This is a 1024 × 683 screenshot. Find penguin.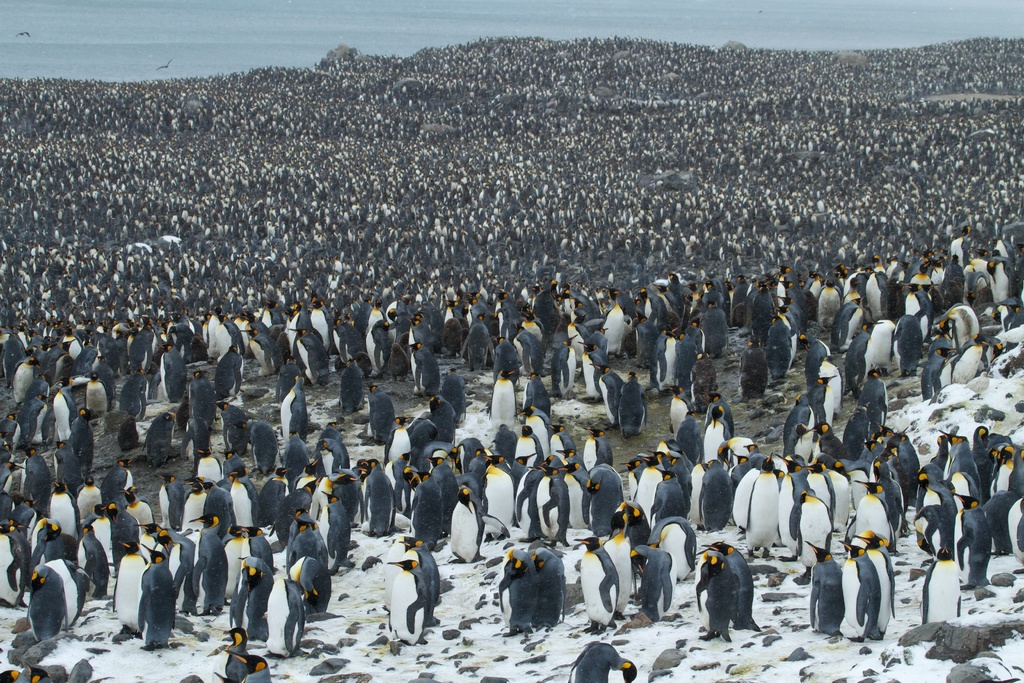
Bounding box: [573,641,637,682].
